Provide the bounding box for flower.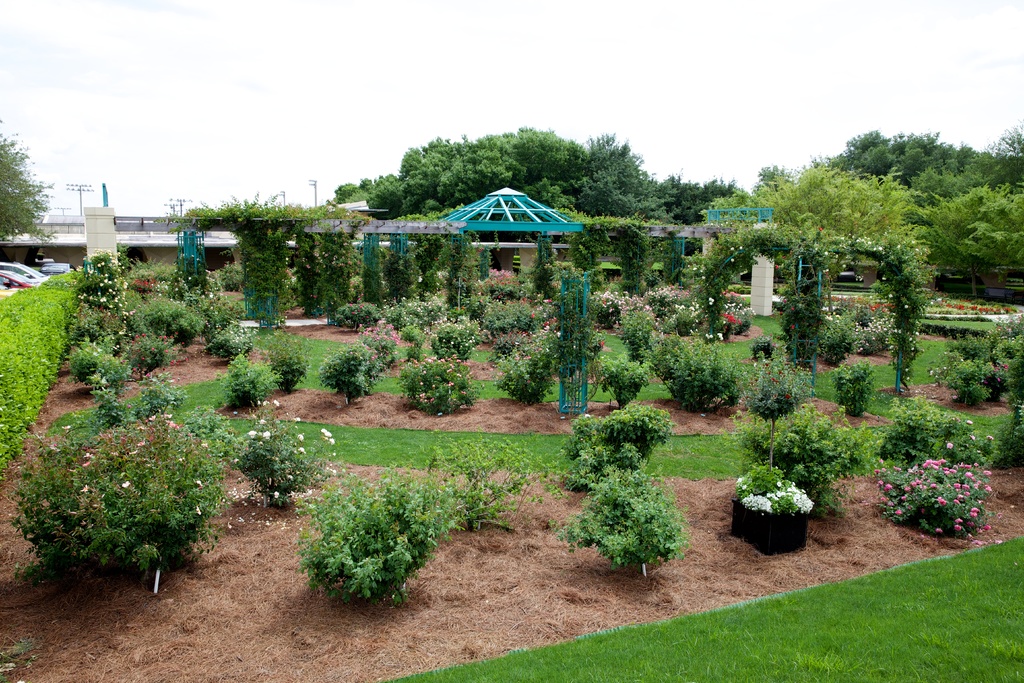
crop(740, 484, 748, 491).
